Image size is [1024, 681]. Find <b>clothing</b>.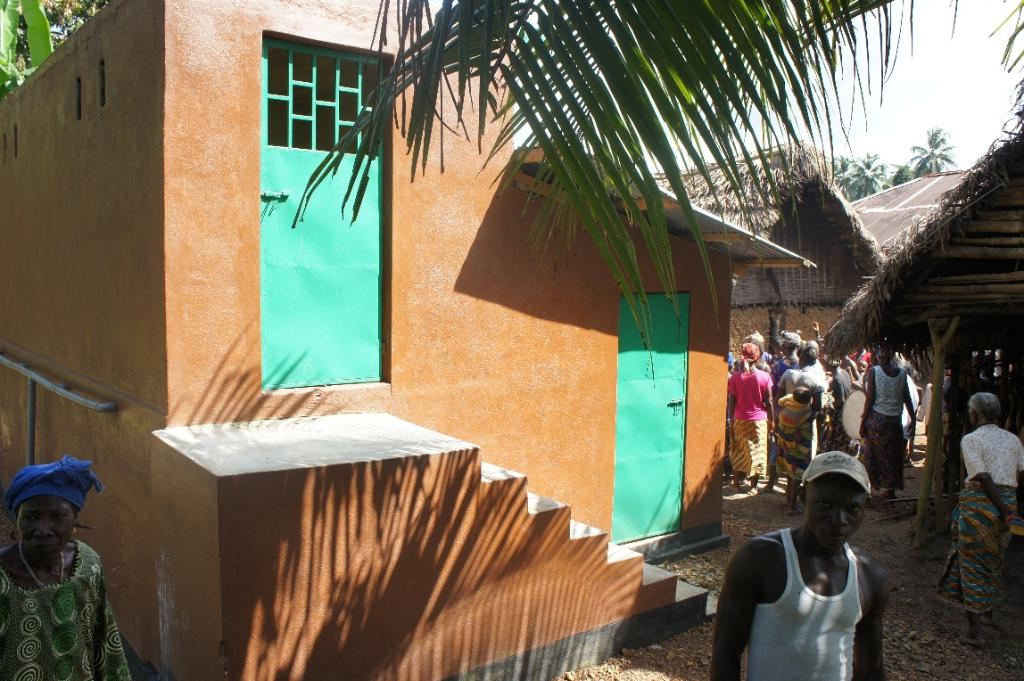
bbox(780, 393, 804, 447).
